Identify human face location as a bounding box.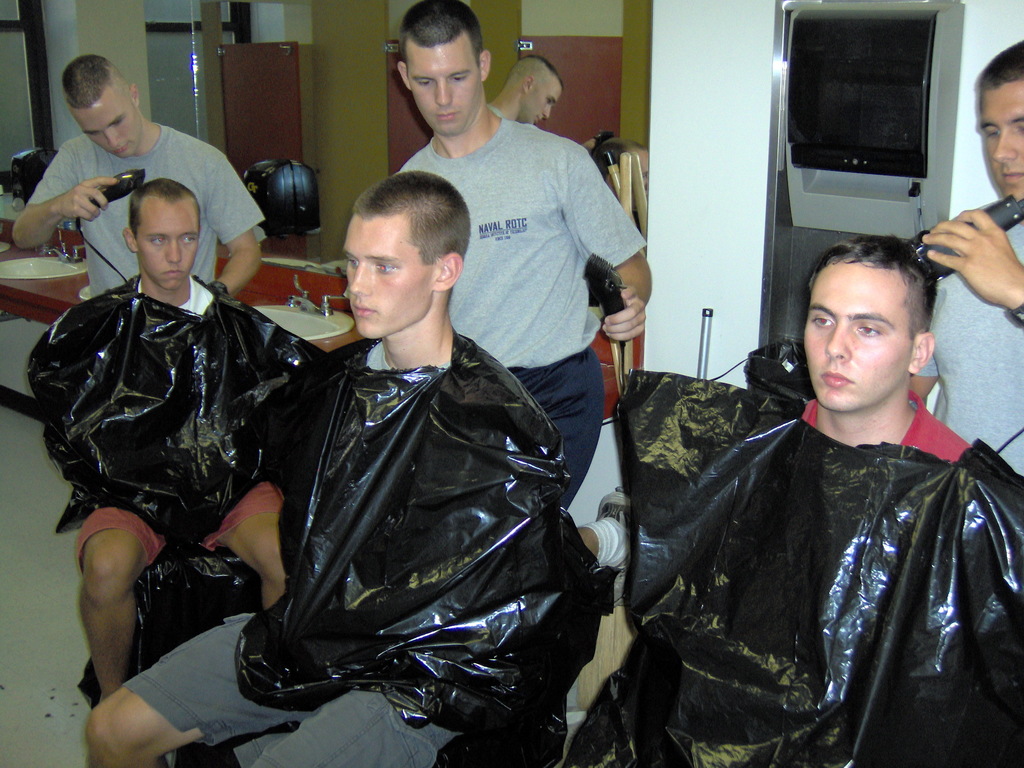
977/76/1023/202.
